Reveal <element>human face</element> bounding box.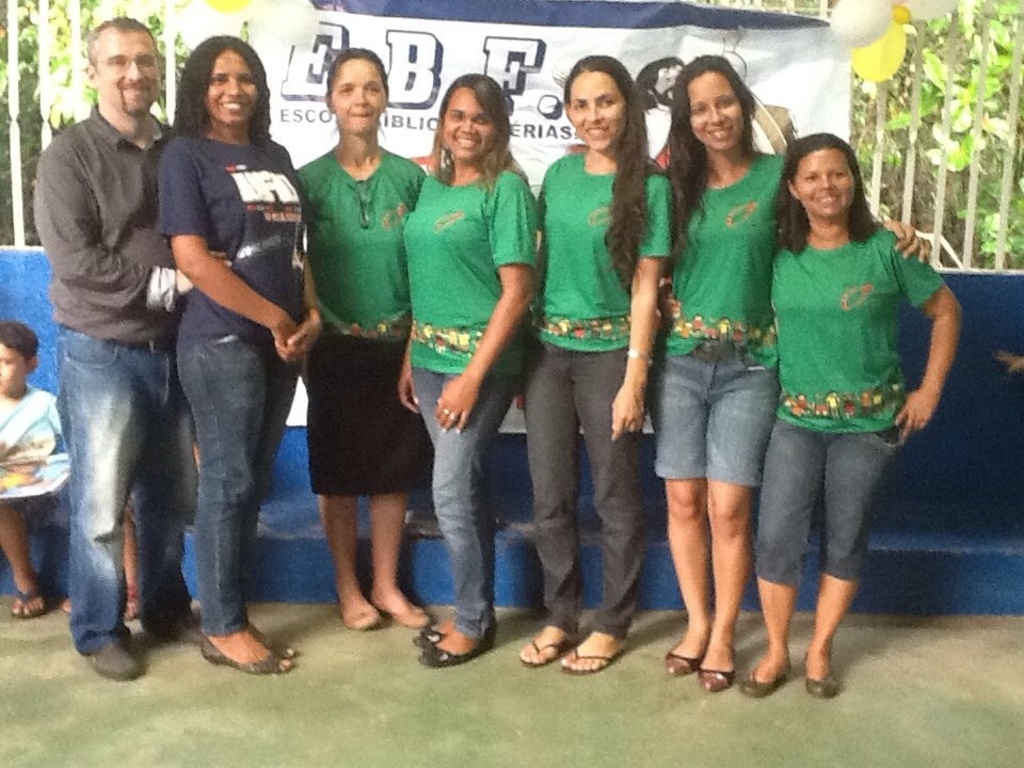
Revealed: detection(210, 53, 260, 123).
